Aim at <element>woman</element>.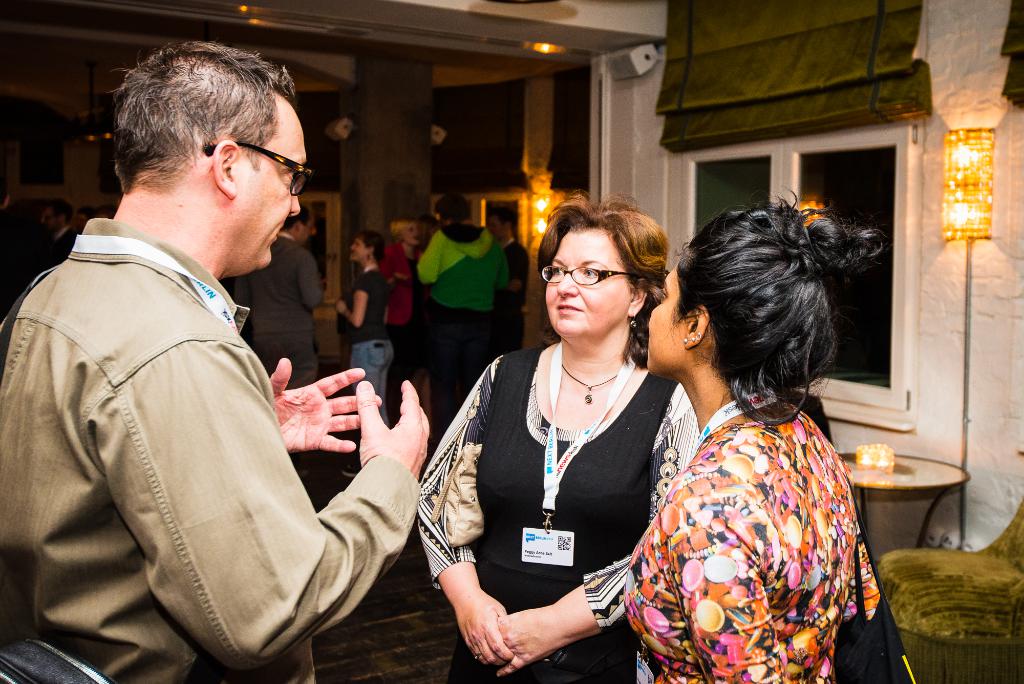
Aimed at [330,231,392,478].
